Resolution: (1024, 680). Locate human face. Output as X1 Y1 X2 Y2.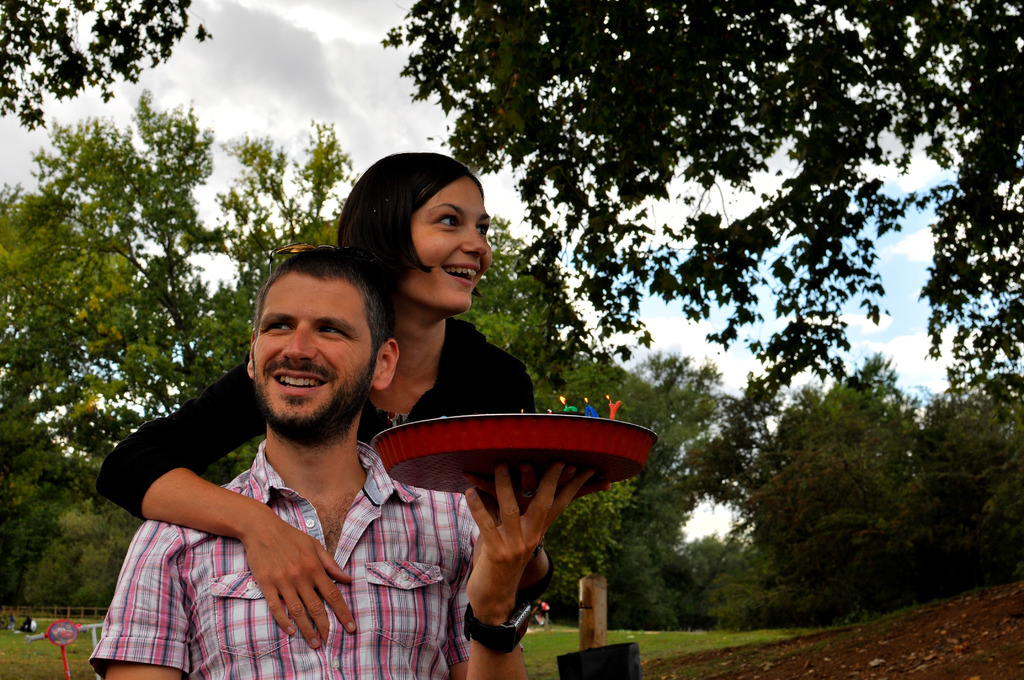
409 177 495 313.
